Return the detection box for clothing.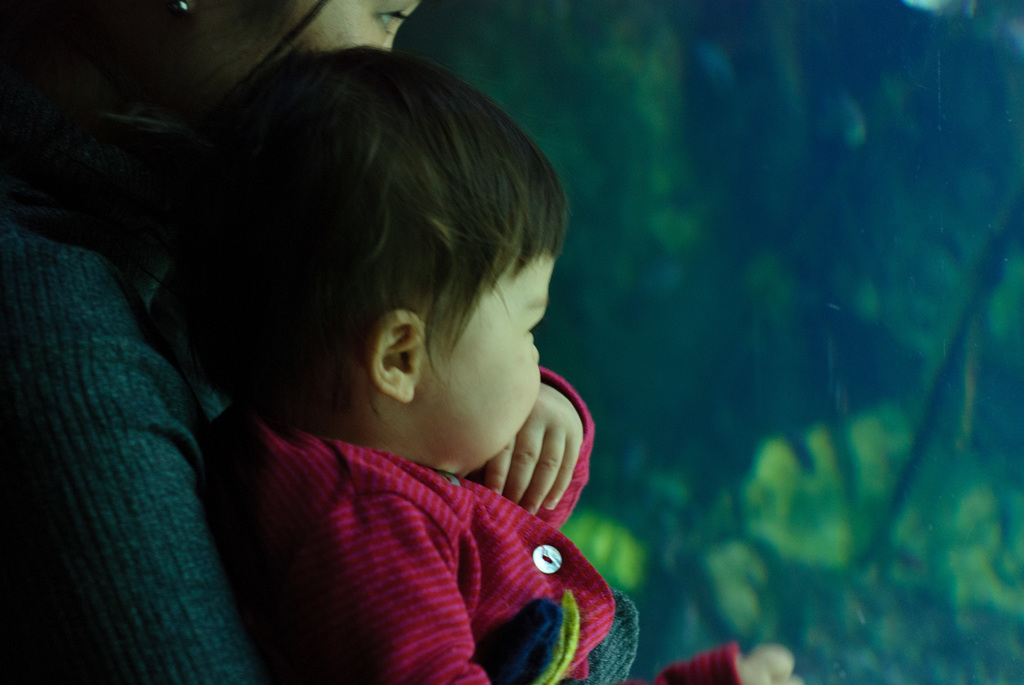
[x1=198, y1=379, x2=763, y2=684].
